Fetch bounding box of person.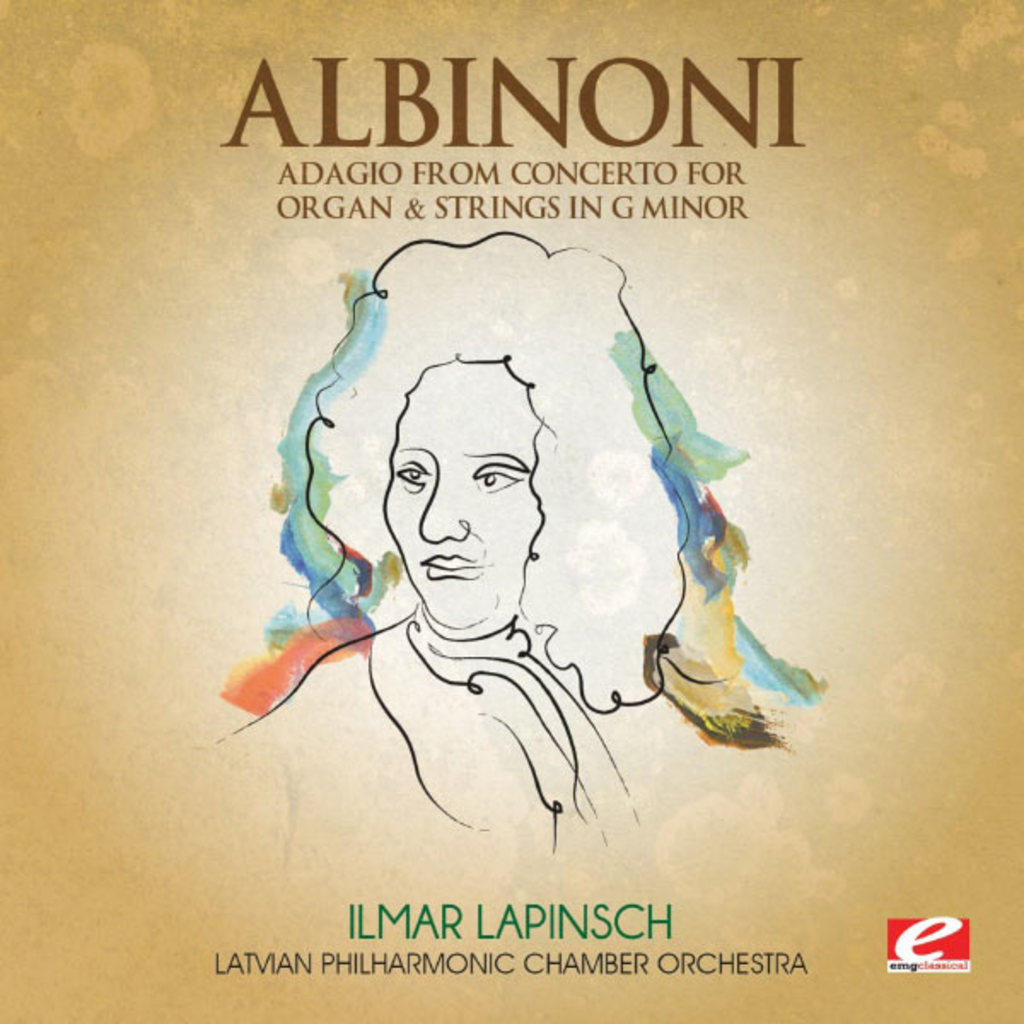
Bbox: [218, 234, 828, 862].
